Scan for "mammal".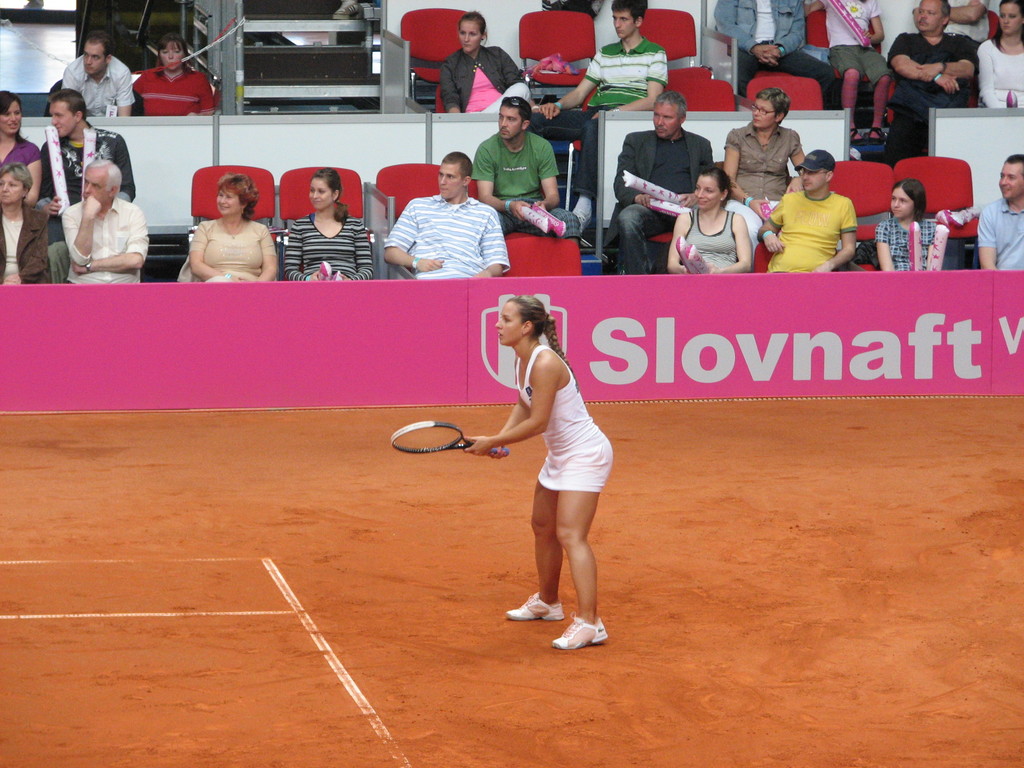
Scan result: locate(716, 0, 842, 110).
